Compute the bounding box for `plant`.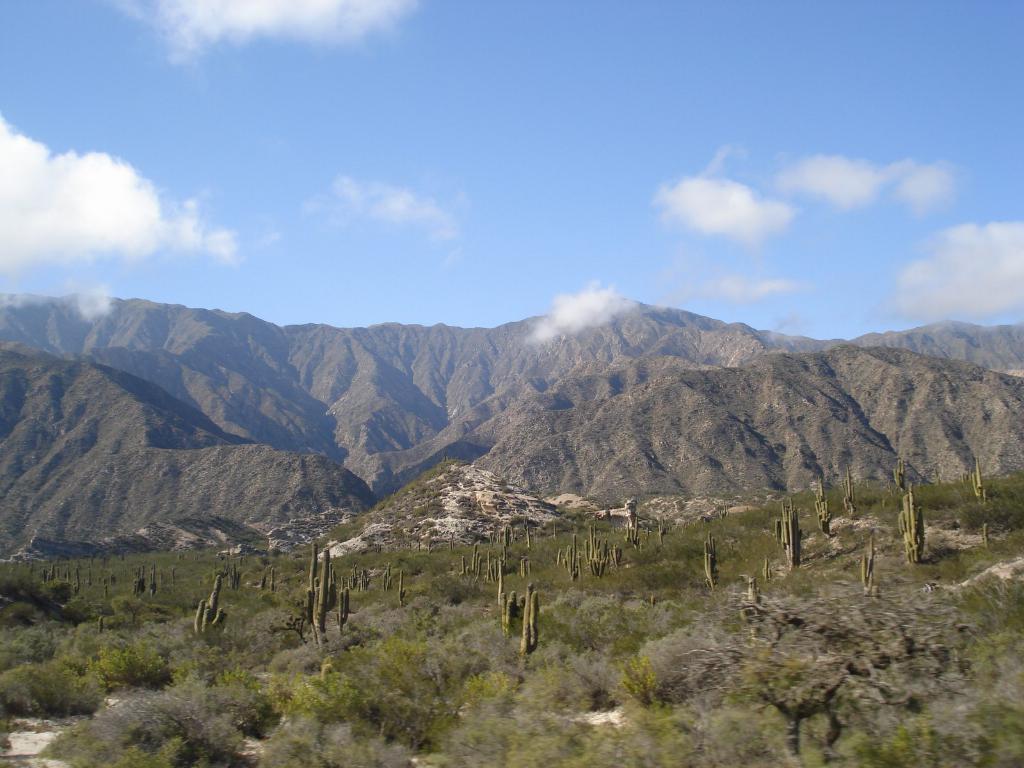
box=[610, 541, 622, 566].
